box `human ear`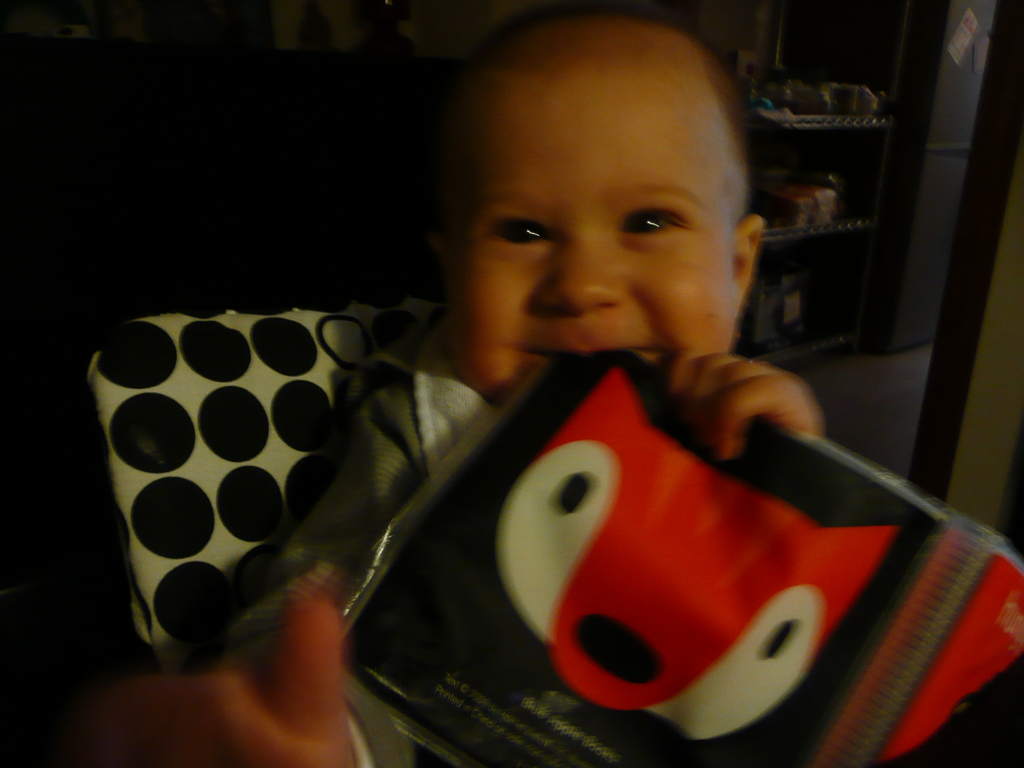
[735,216,767,318]
